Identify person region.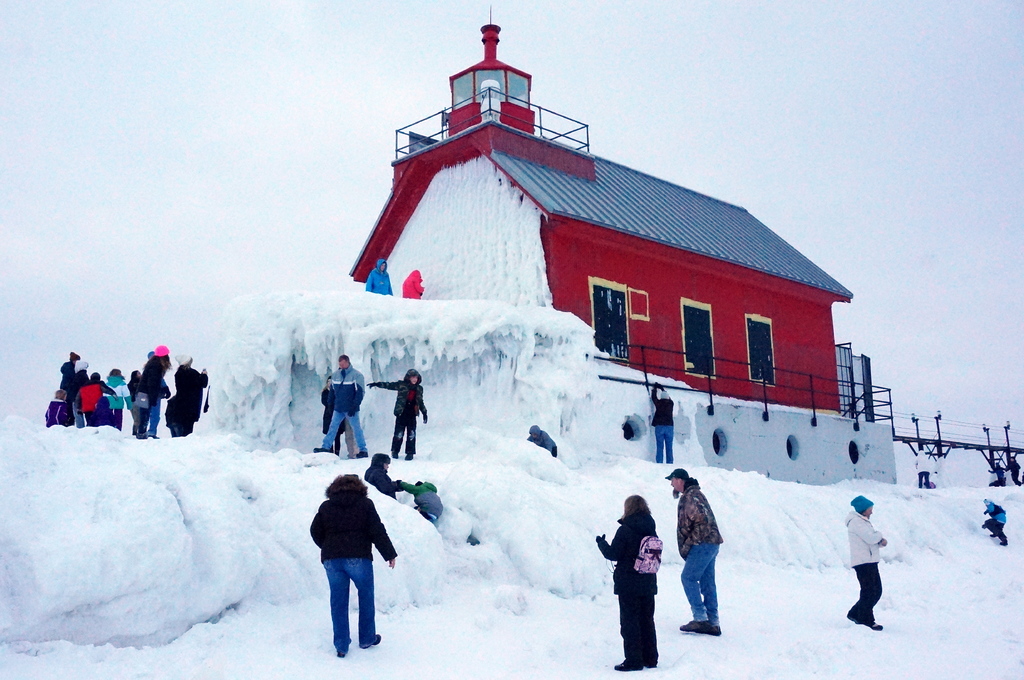
Region: (left=1007, top=455, right=1023, bottom=486).
